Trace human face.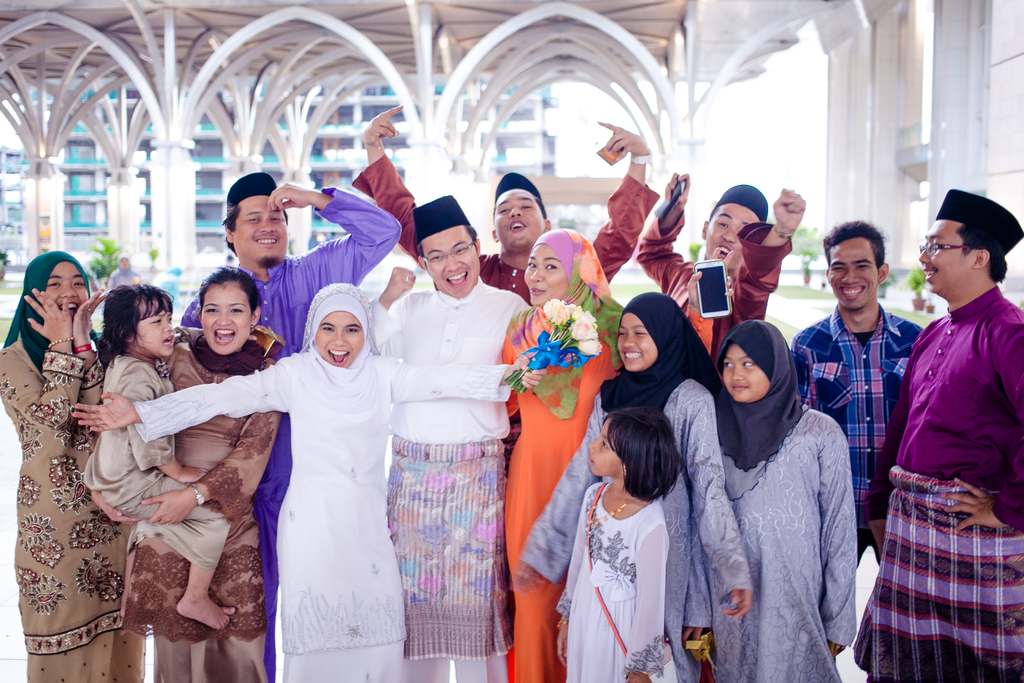
Traced to 918, 217, 976, 296.
